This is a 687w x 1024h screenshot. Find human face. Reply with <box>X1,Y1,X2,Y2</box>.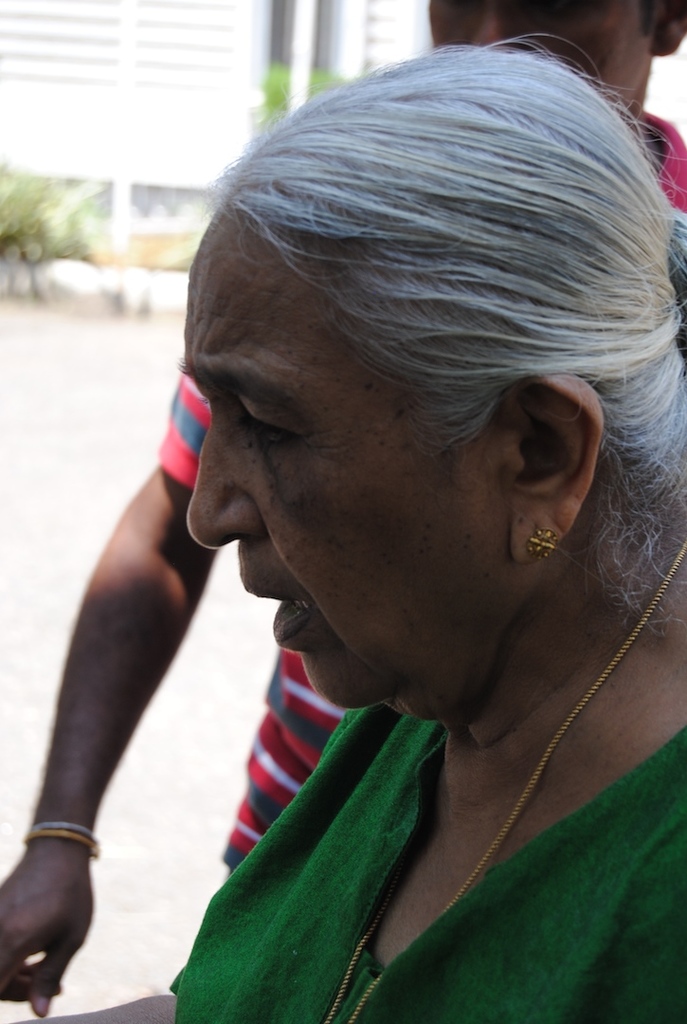
<box>433,0,652,110</box>.
